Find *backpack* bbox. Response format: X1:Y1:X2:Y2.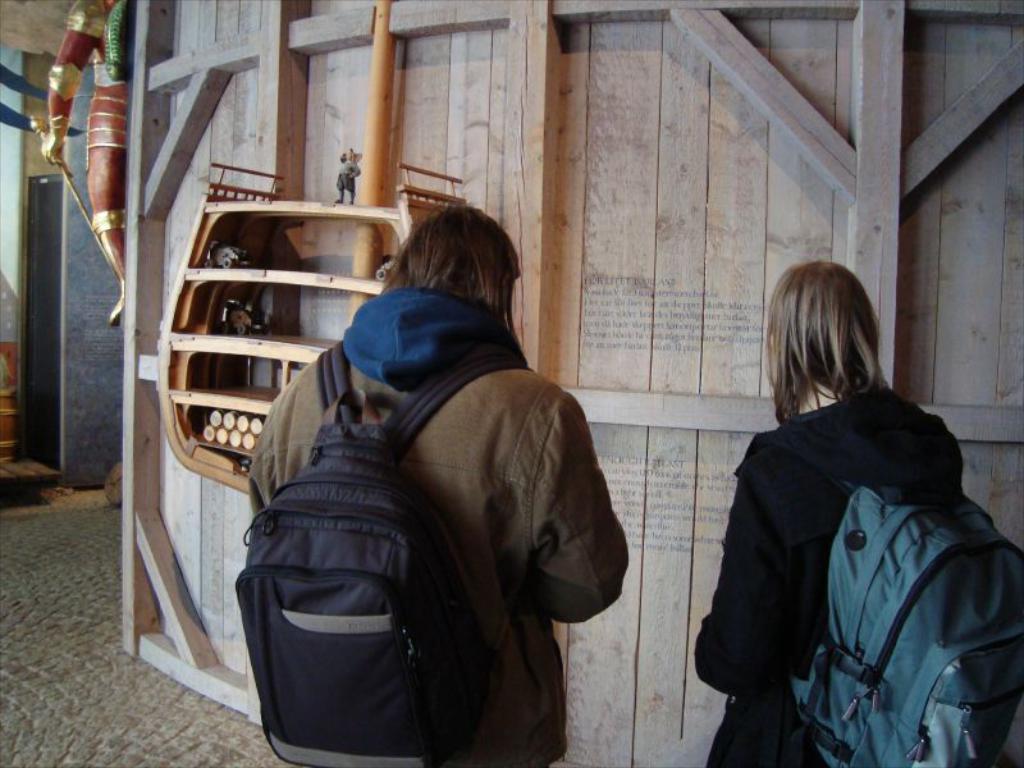
746:421:1021:767.
